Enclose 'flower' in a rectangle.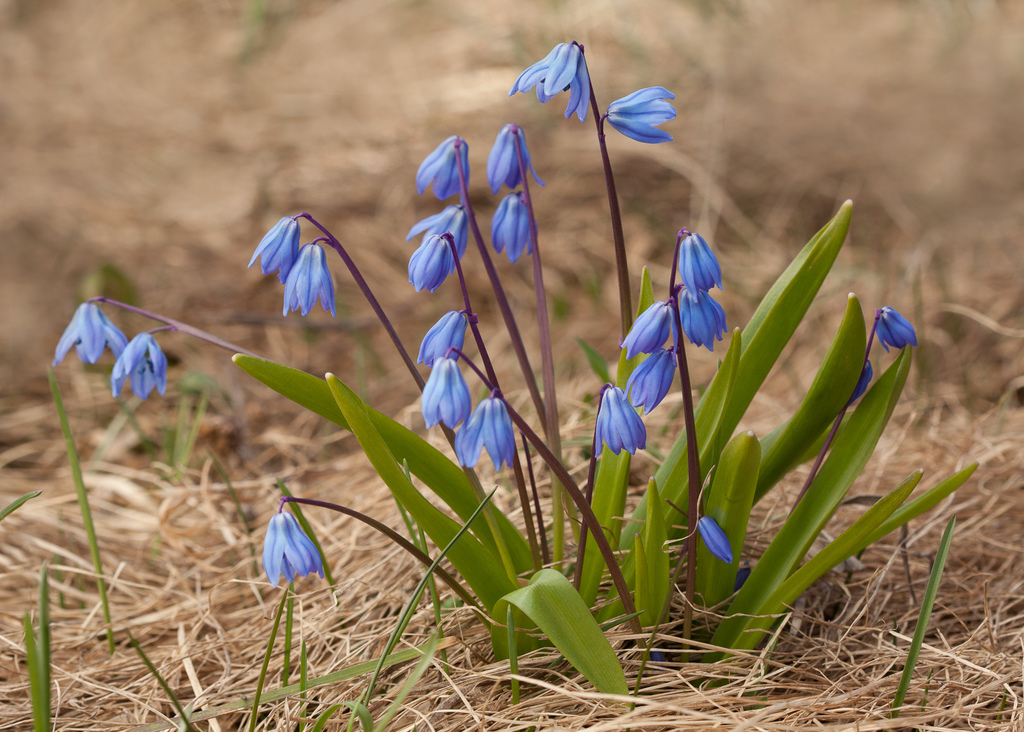
(695,512,740,562).
